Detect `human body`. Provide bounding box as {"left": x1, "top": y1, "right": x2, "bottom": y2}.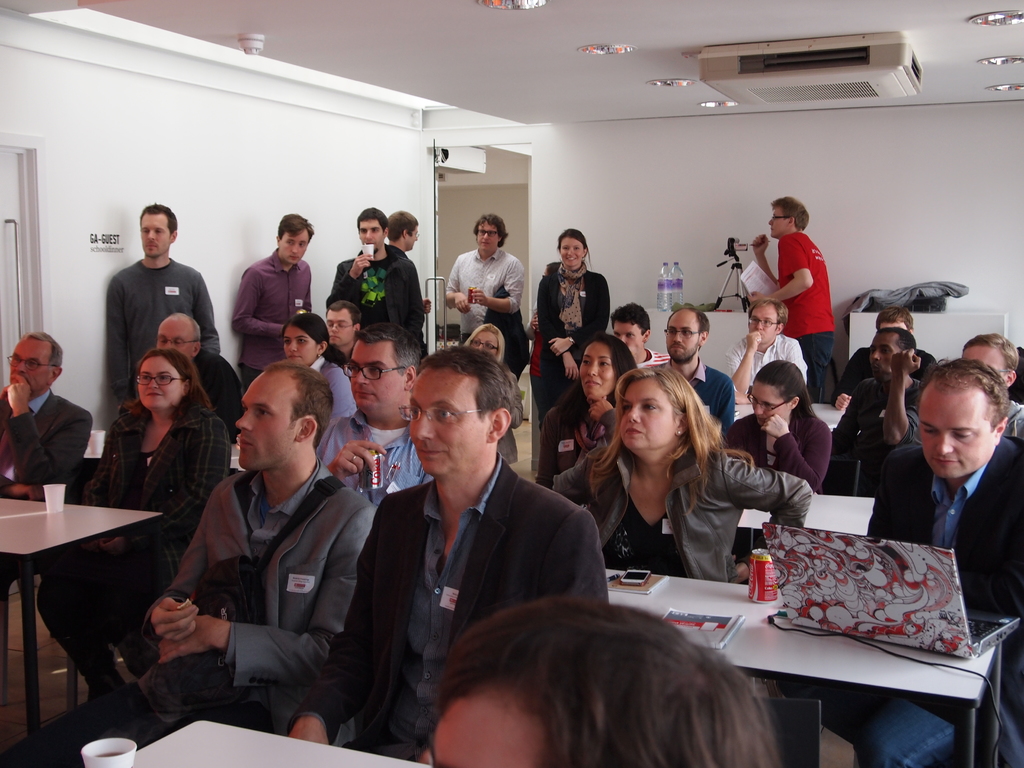
{"left": 551, "top": 363, "right": 813, "bottom": 582}.
